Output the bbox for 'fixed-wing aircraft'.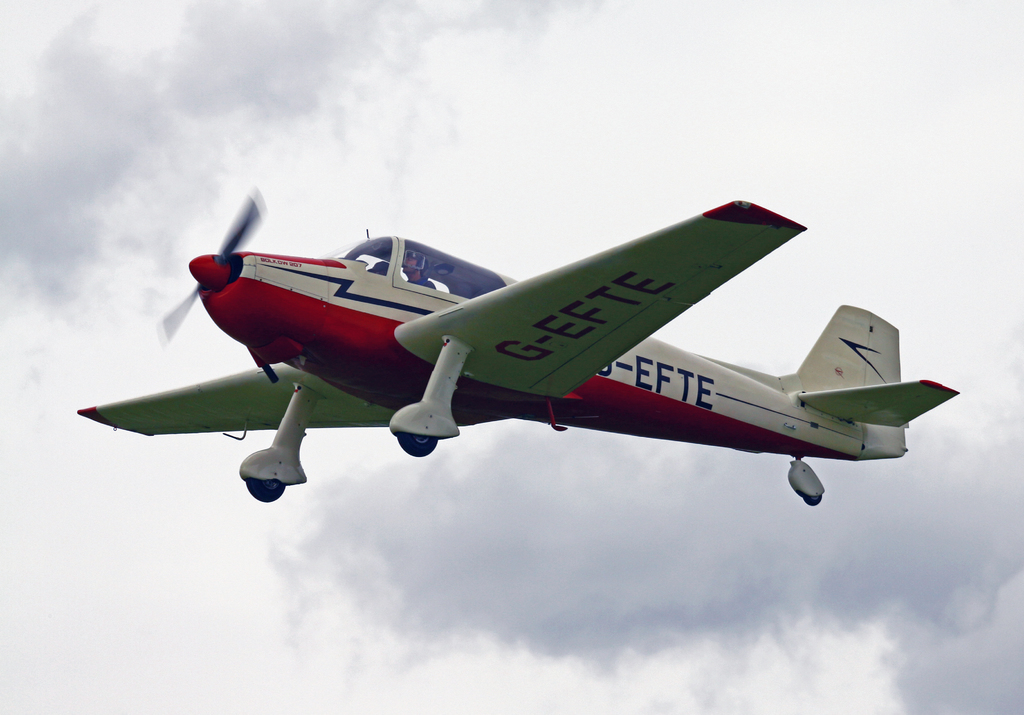
bbox=(83, 194, 955, 500).
